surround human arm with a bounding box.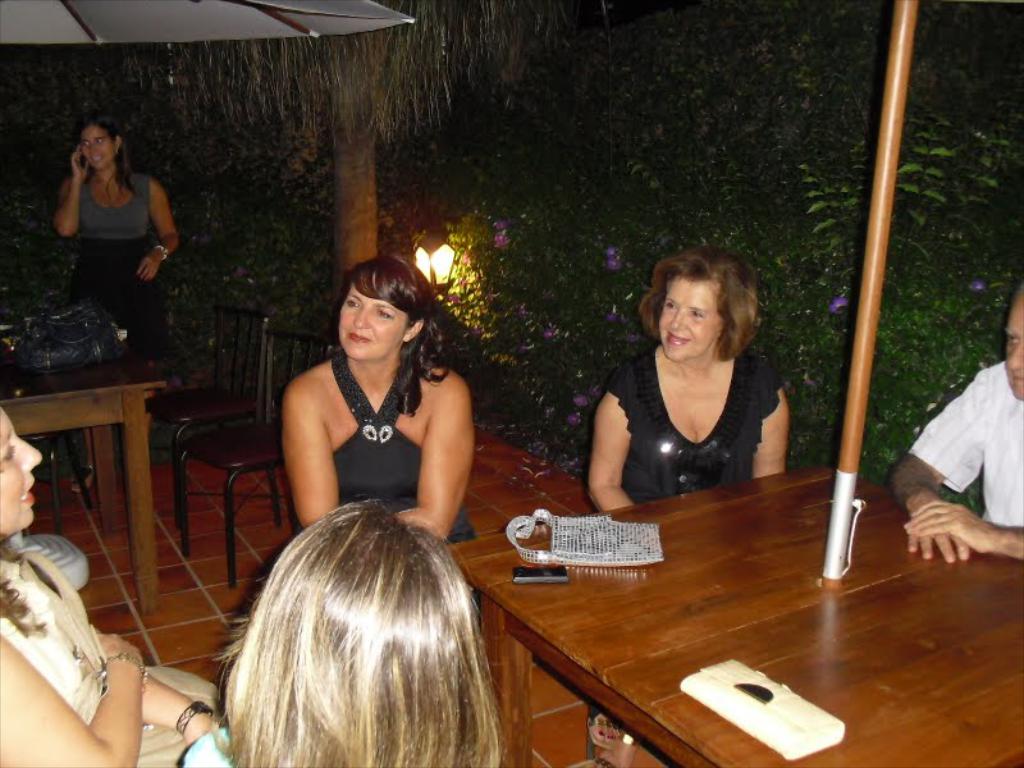
bbox=(141, 667, 223, 754).
